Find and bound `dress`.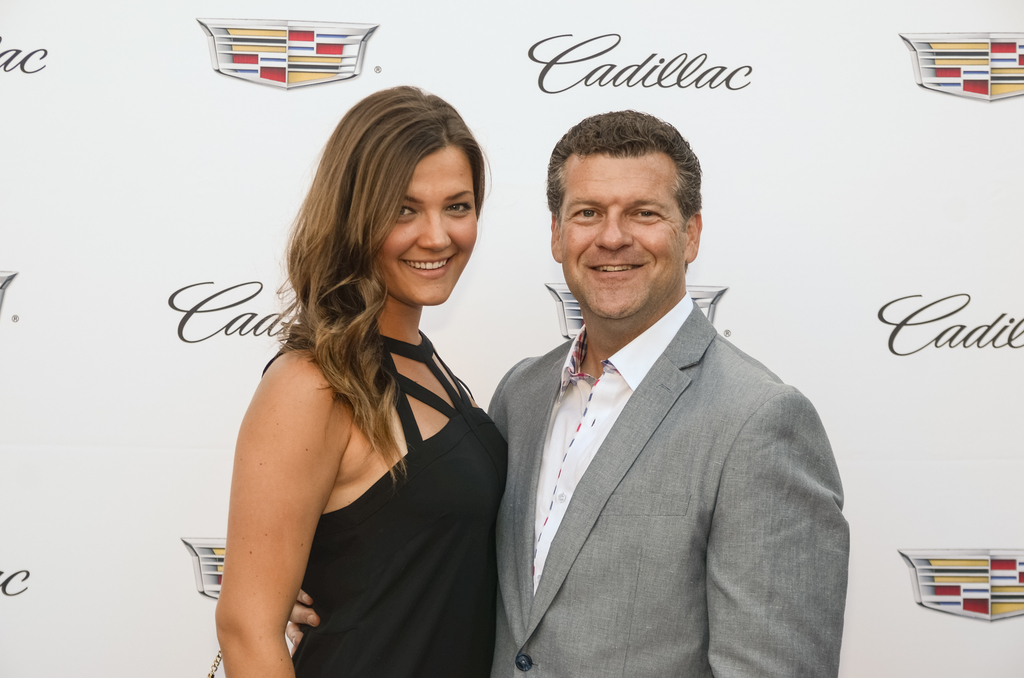
Bound: bbox=(291, 327, 508, 677).
